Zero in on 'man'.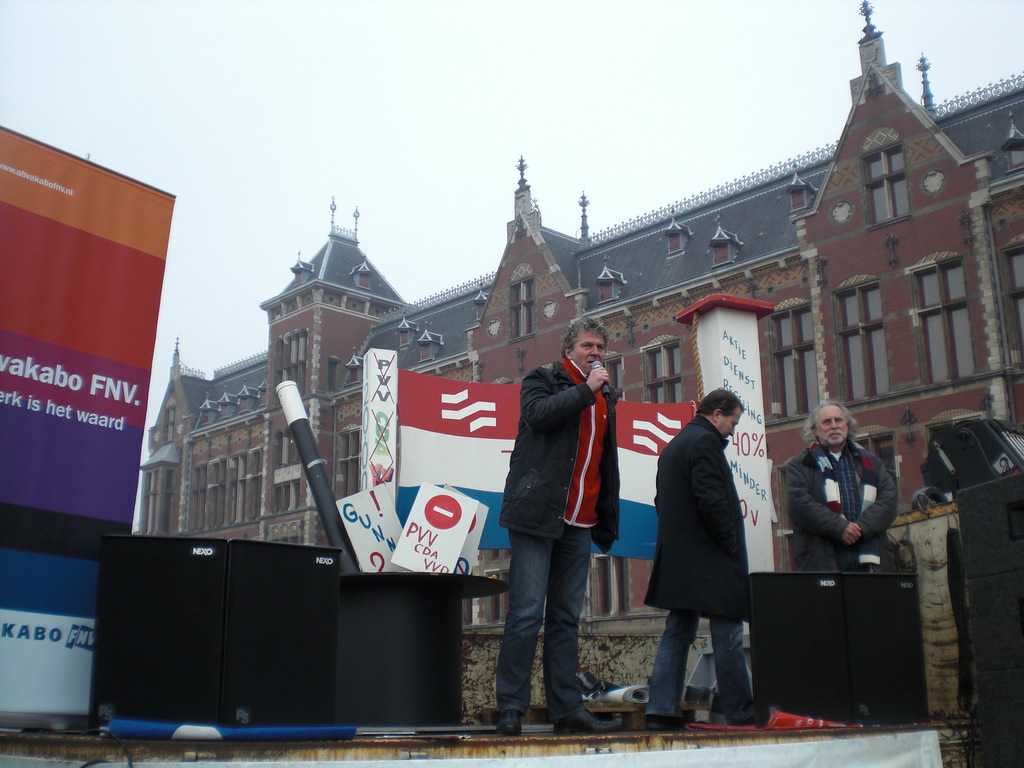
Zeroed in: [x1=780, y1=397, x2=902, y2=572].
